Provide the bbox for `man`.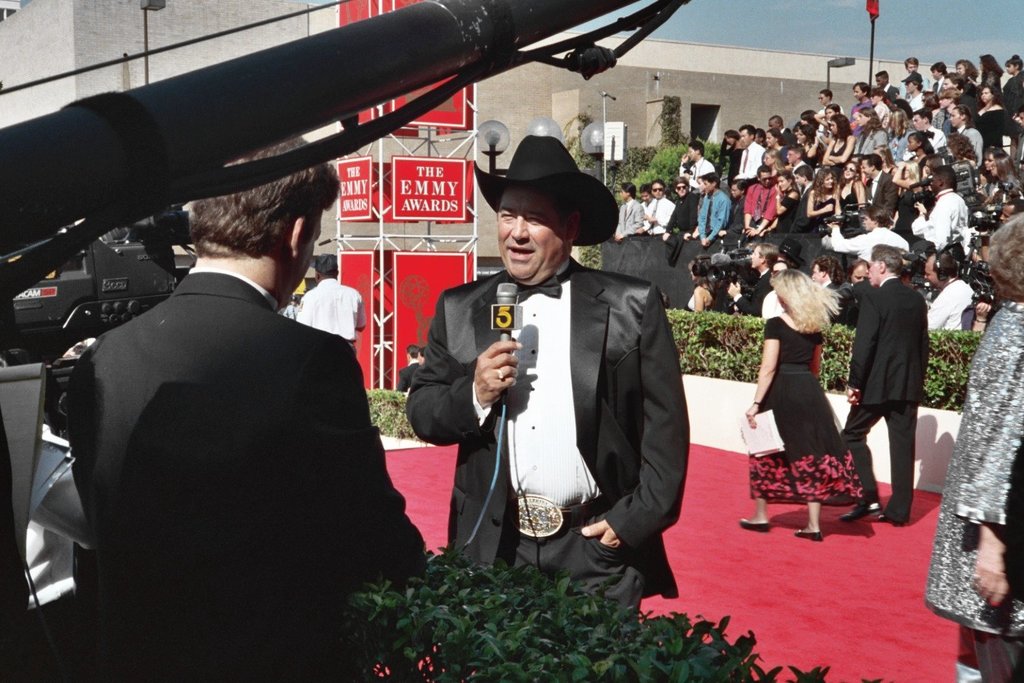
Rect(858, 152, 904, 223).
